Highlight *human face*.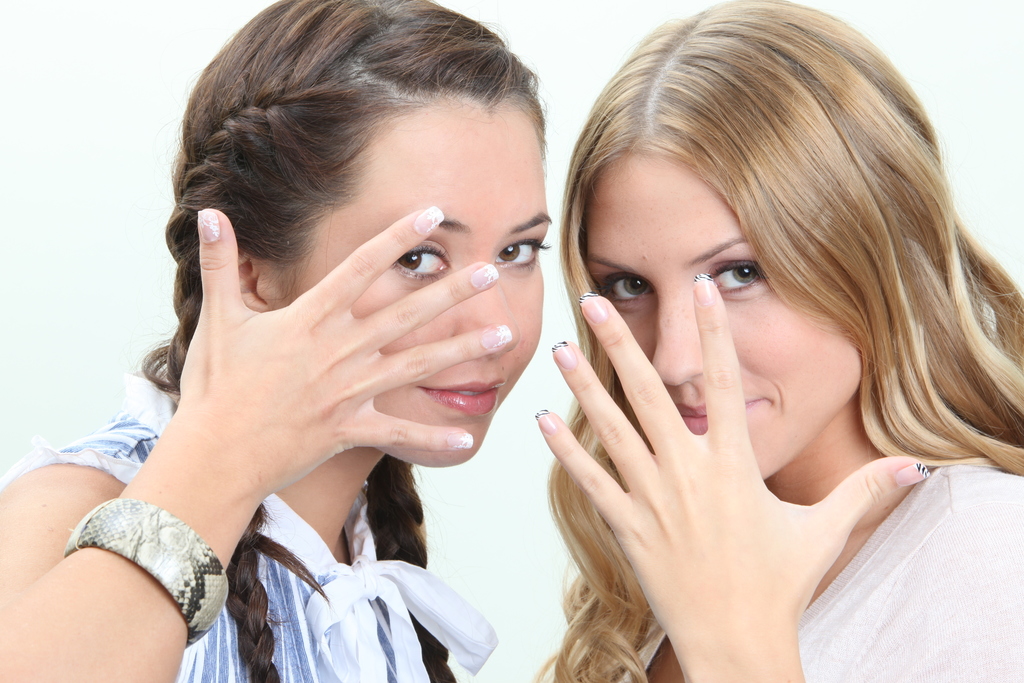
Highlighted region: (left=585, top=152, right=862, bottom=479).
